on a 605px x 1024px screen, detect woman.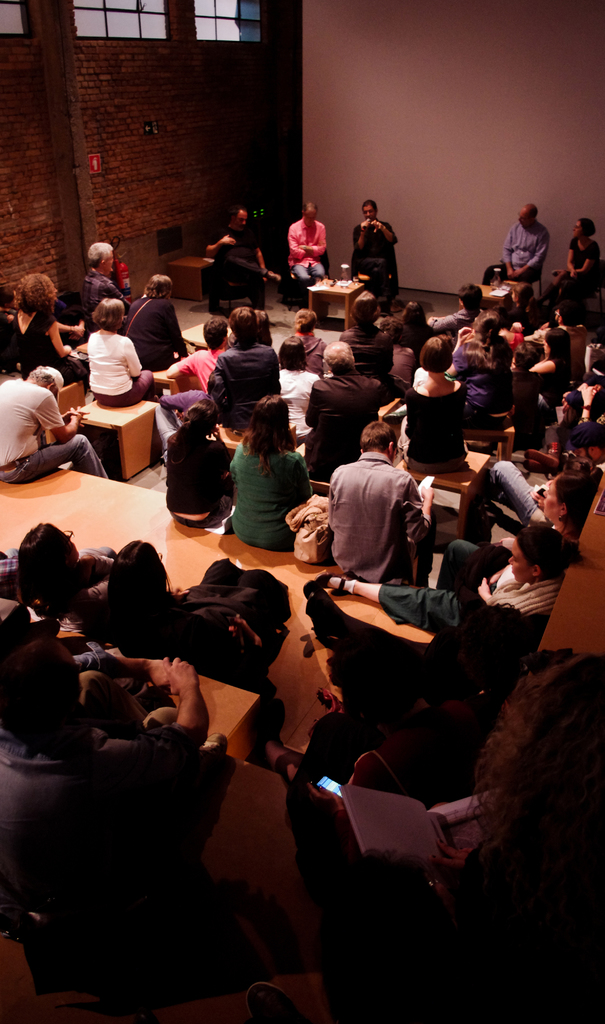
<box>10,271,87,381</box>.
